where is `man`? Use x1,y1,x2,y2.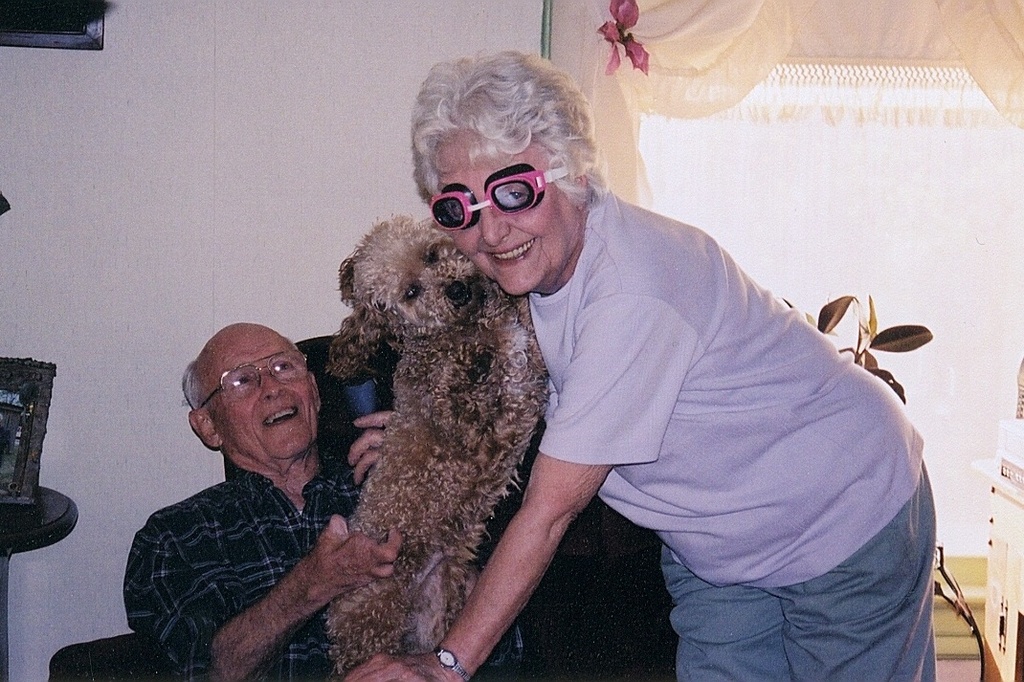
123,325,523,681.
